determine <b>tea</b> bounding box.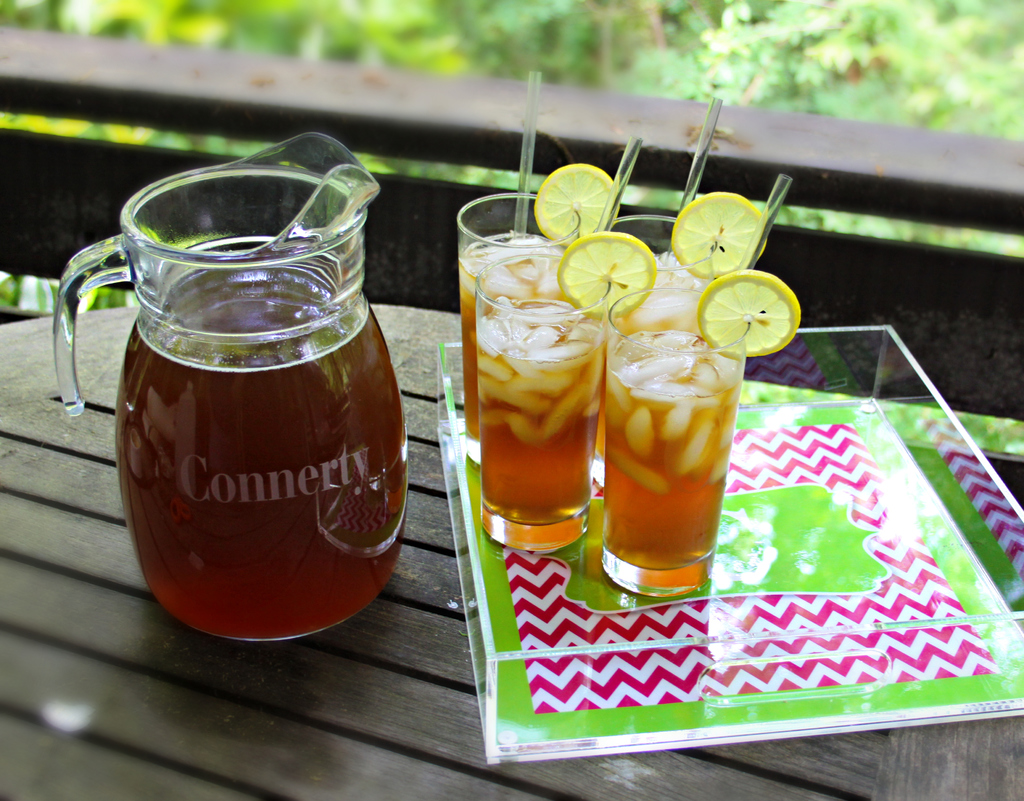
Determined: (x1=476, y1=299, x2=598, y2=525).
